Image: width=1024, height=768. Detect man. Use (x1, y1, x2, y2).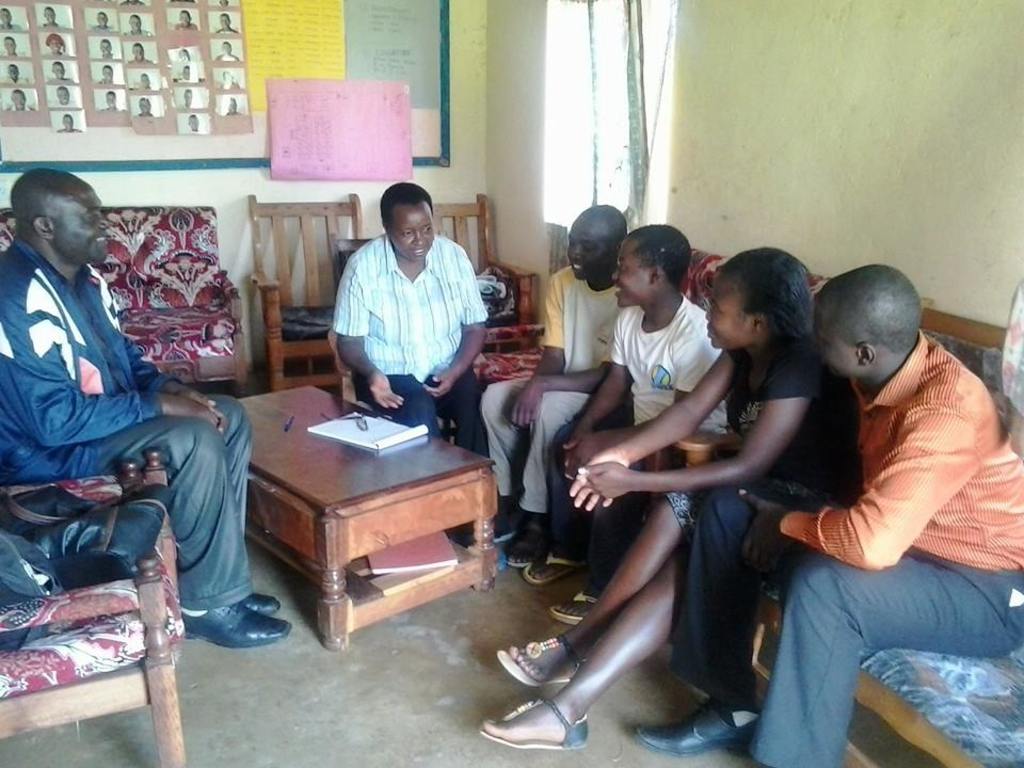
(1, 37, 19, 51).
